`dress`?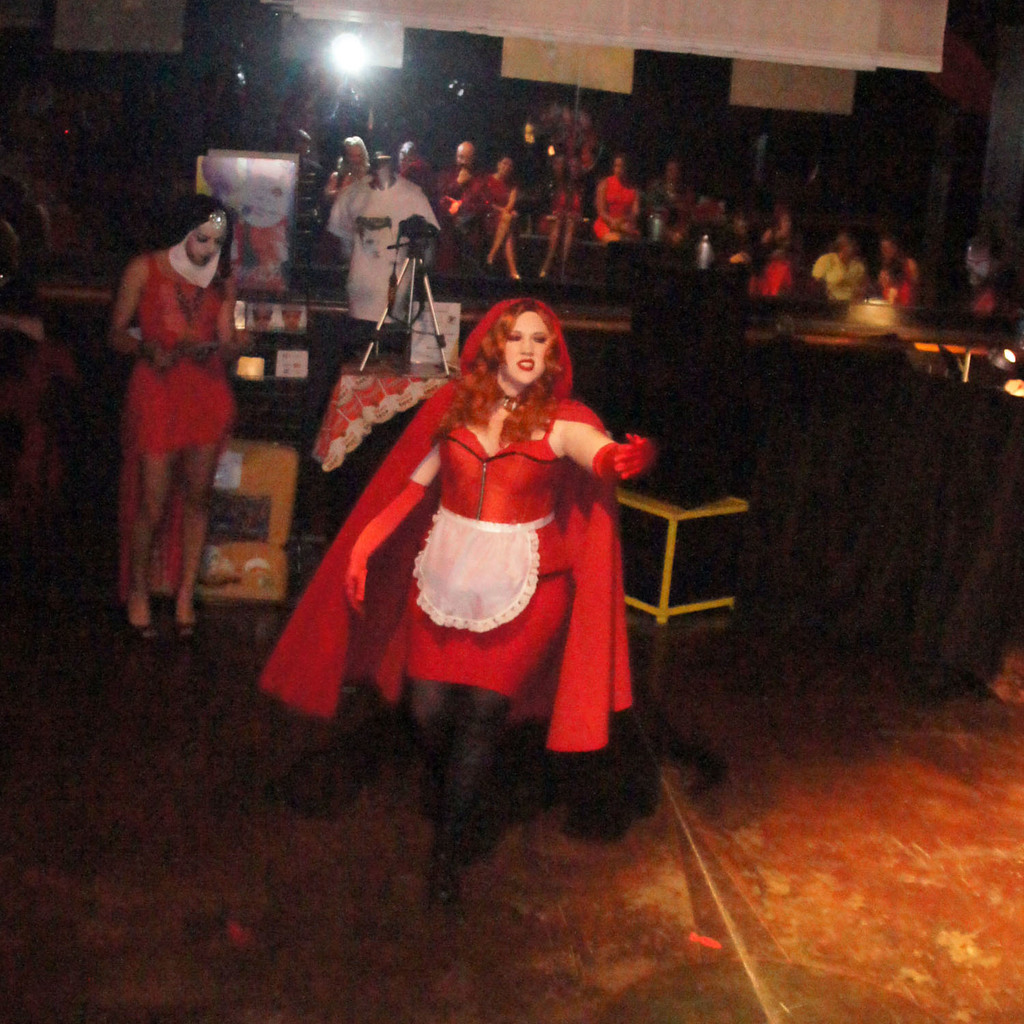
257/395/634/750
